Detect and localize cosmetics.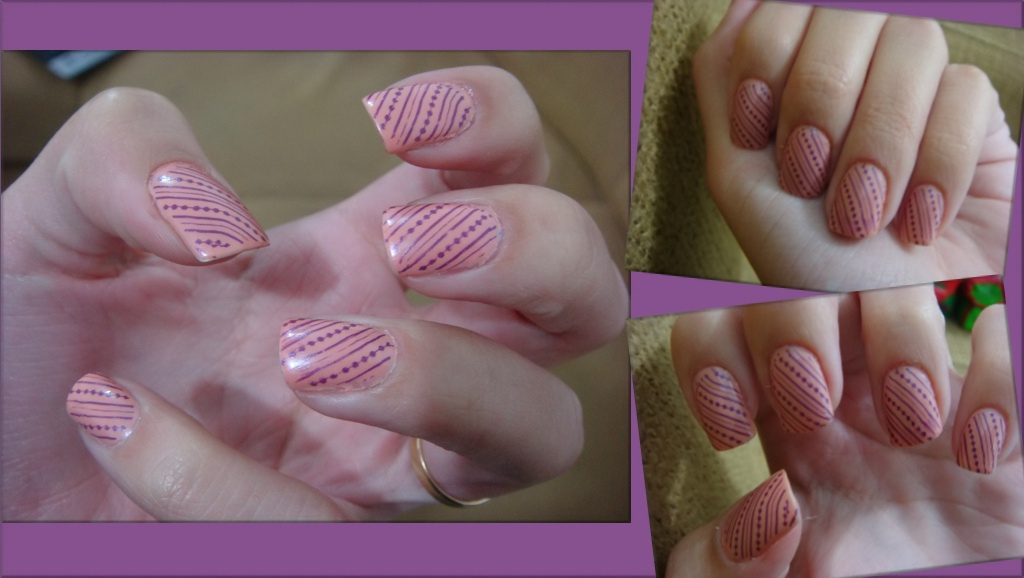
Localized at 140,162,272,263.
